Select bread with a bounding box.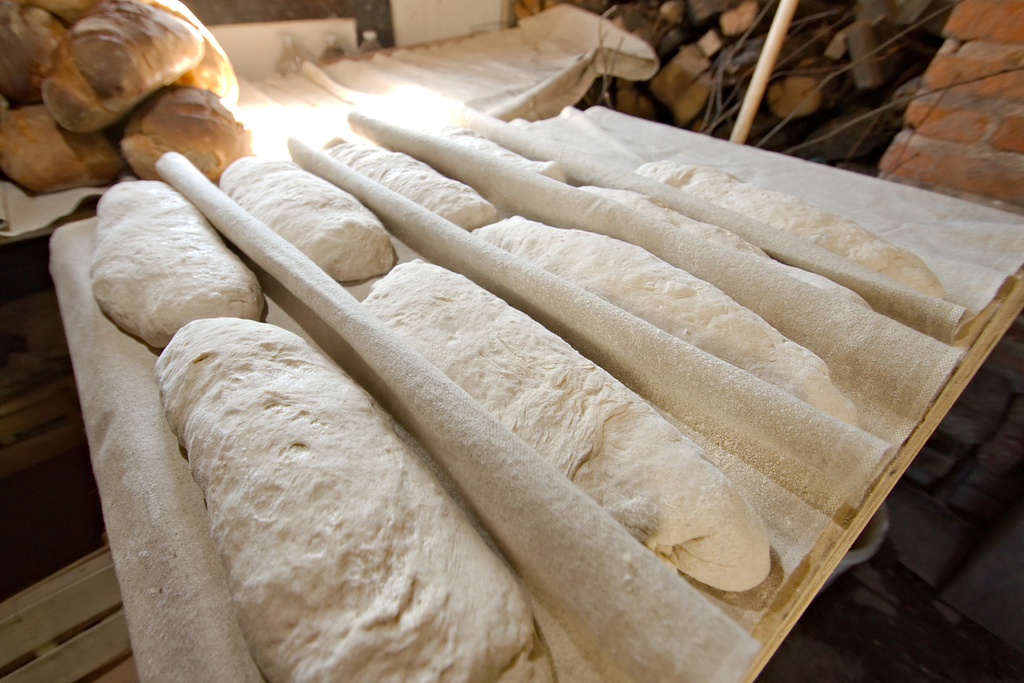
345/146/1012/549.
